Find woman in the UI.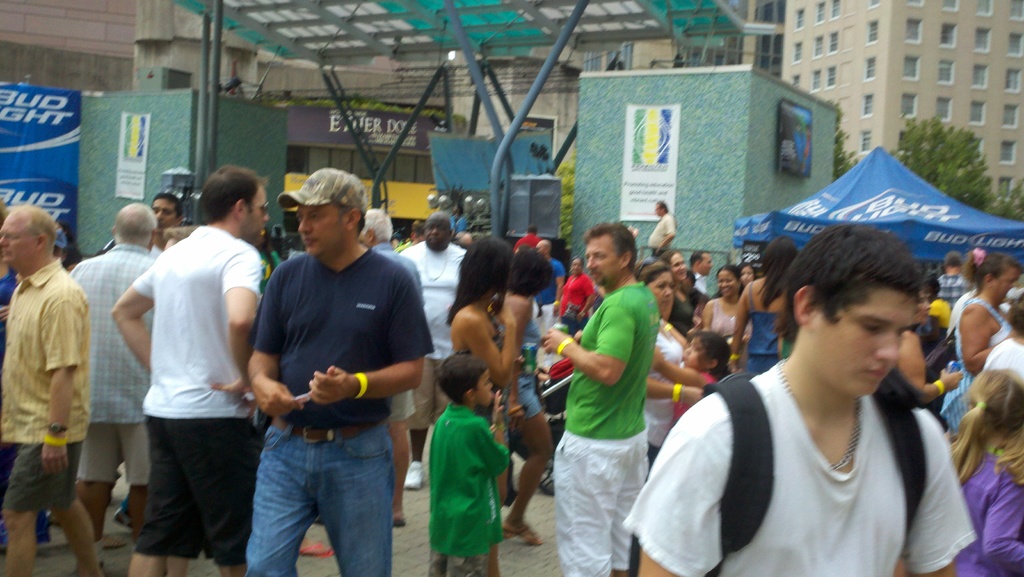
UI element at rect(632, 259, 691, 460).
